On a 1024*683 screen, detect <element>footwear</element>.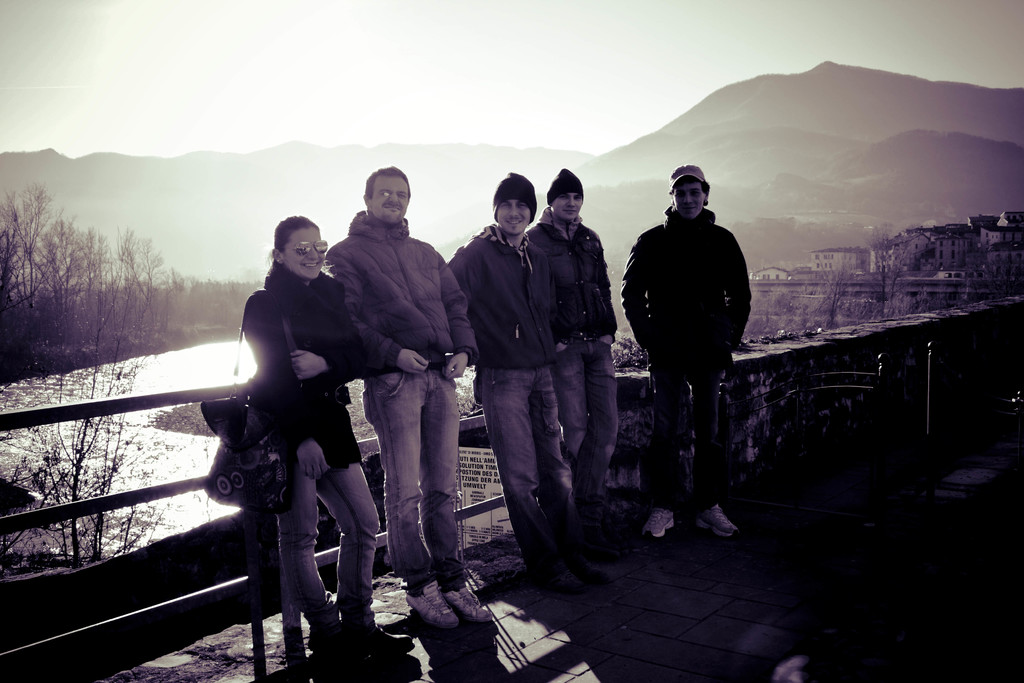
region(401, 577, 461, 632).
